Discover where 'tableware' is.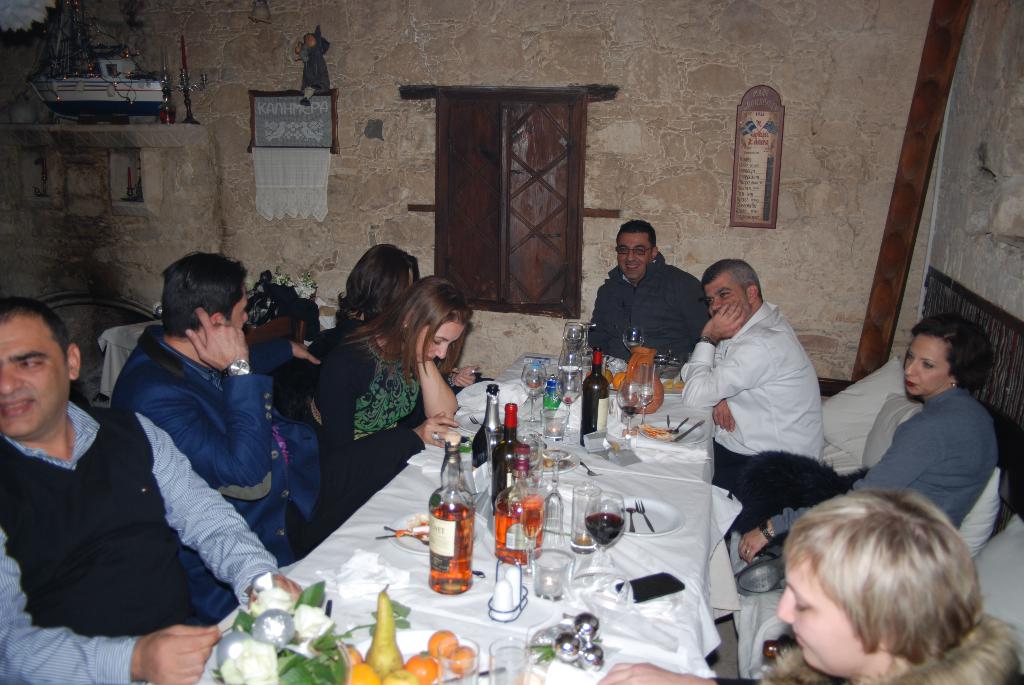
Discovered at {"left": 659, "top": 377, "right": 685, "bottom": 397}.
